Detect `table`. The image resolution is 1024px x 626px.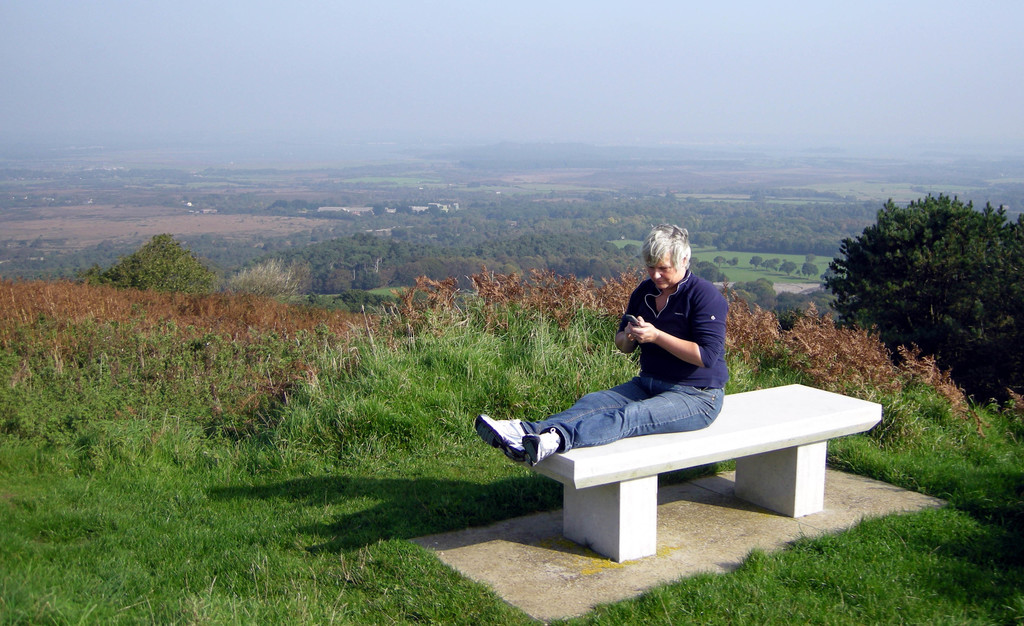
(left=529, top=381, right=884, bottom=563).
